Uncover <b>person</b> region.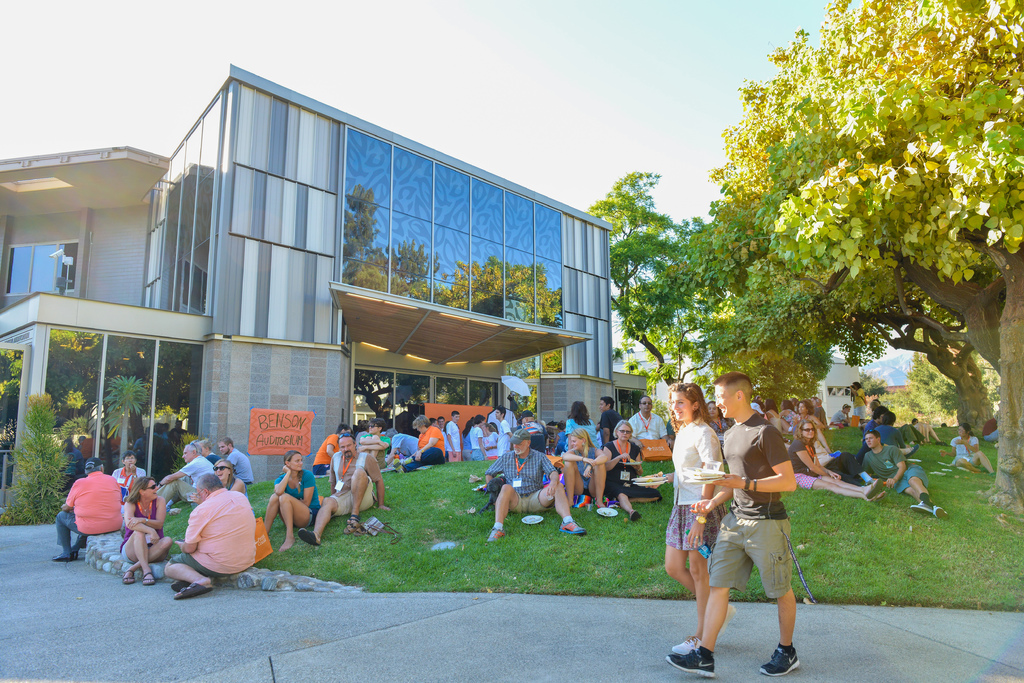
Uncovered: {"x1": 495, "y1": 405, "x2": 513, "y2": 457}.
